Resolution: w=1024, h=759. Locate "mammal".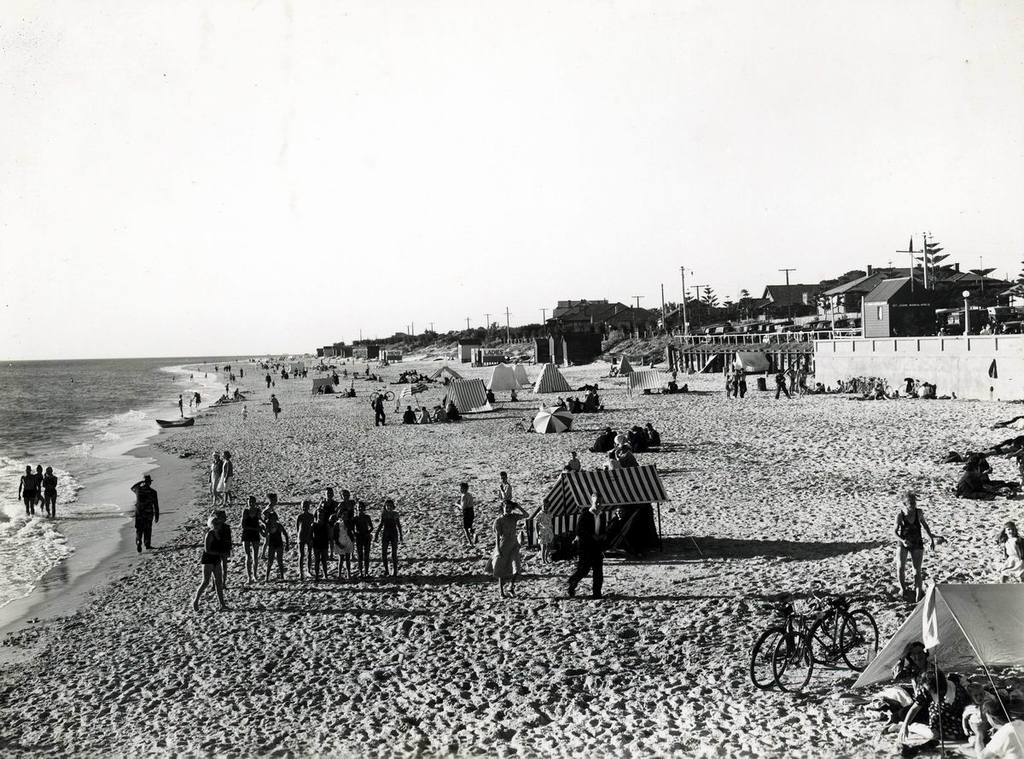
42, 467, 60, 517.
